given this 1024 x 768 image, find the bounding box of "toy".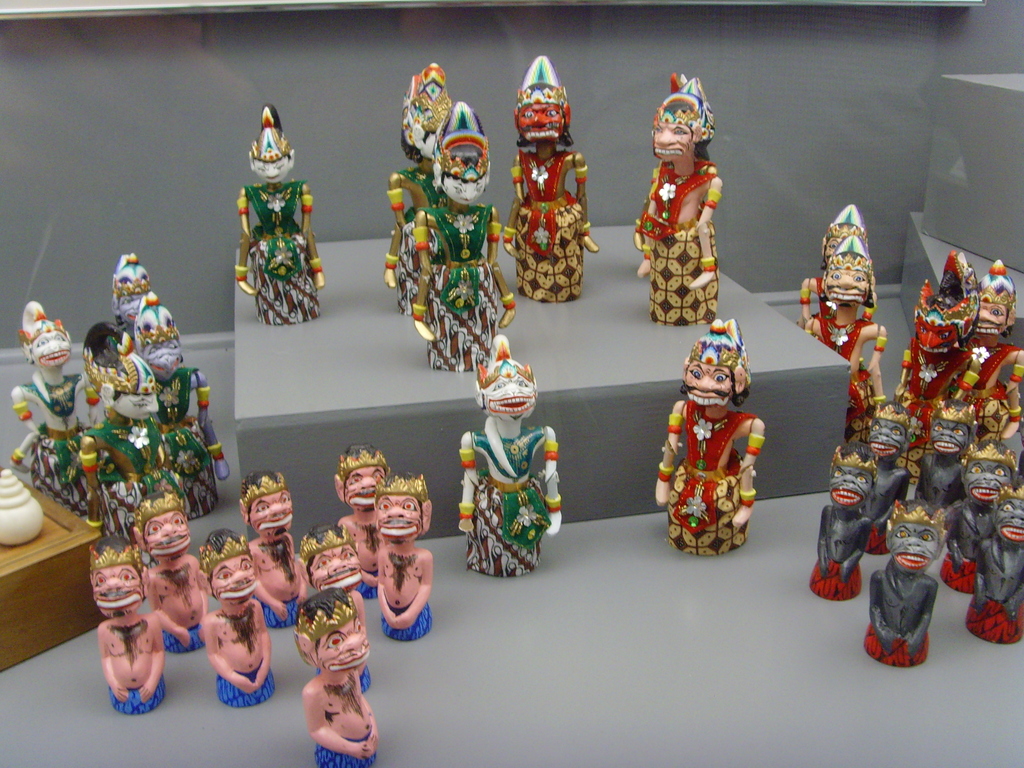
x1=196 y1=526 x2=278 y2=712.
